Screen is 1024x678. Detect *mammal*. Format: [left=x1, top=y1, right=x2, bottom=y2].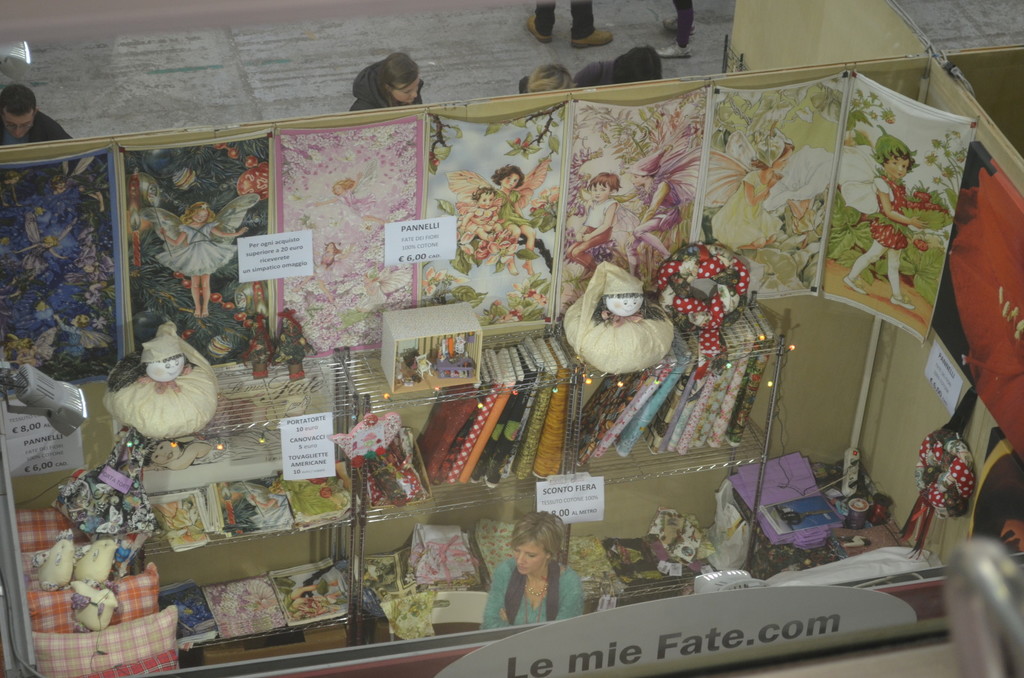
[left=481, top=511, right=588, bottom=626].
